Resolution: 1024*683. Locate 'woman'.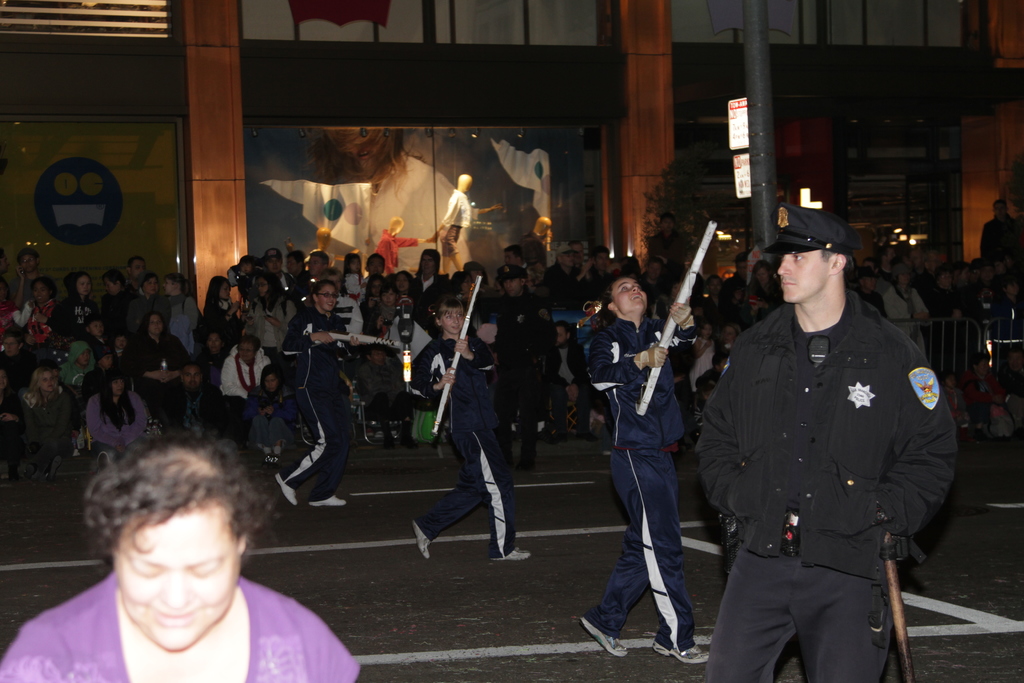
(89, 370, 163, 469).
